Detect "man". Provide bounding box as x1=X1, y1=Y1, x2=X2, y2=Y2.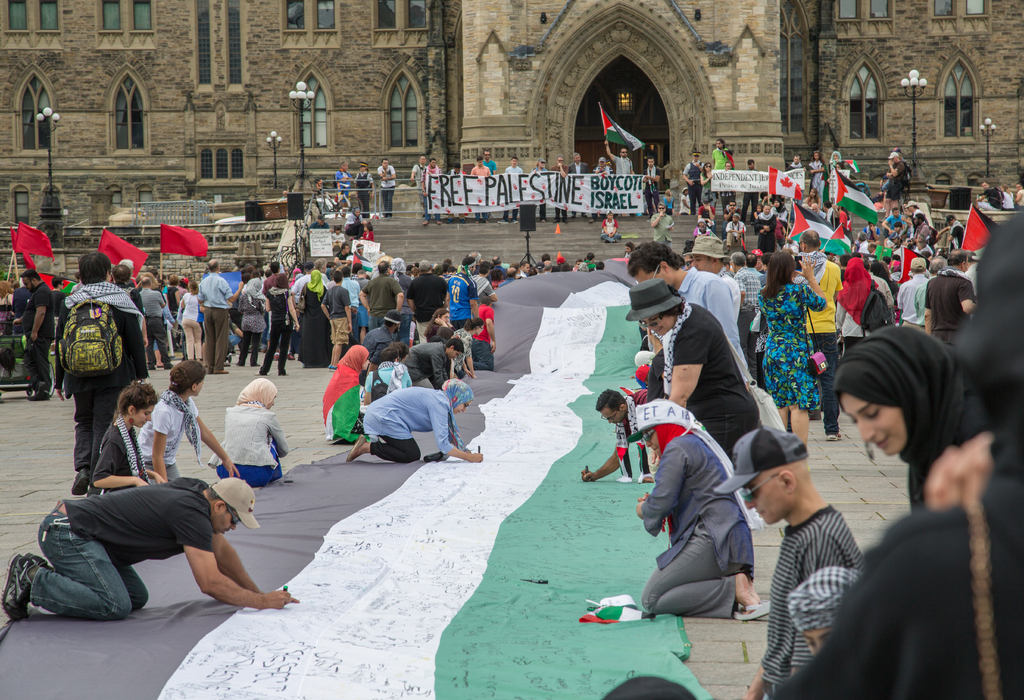
x1=889, y1=256, x2=929, y2=326.
